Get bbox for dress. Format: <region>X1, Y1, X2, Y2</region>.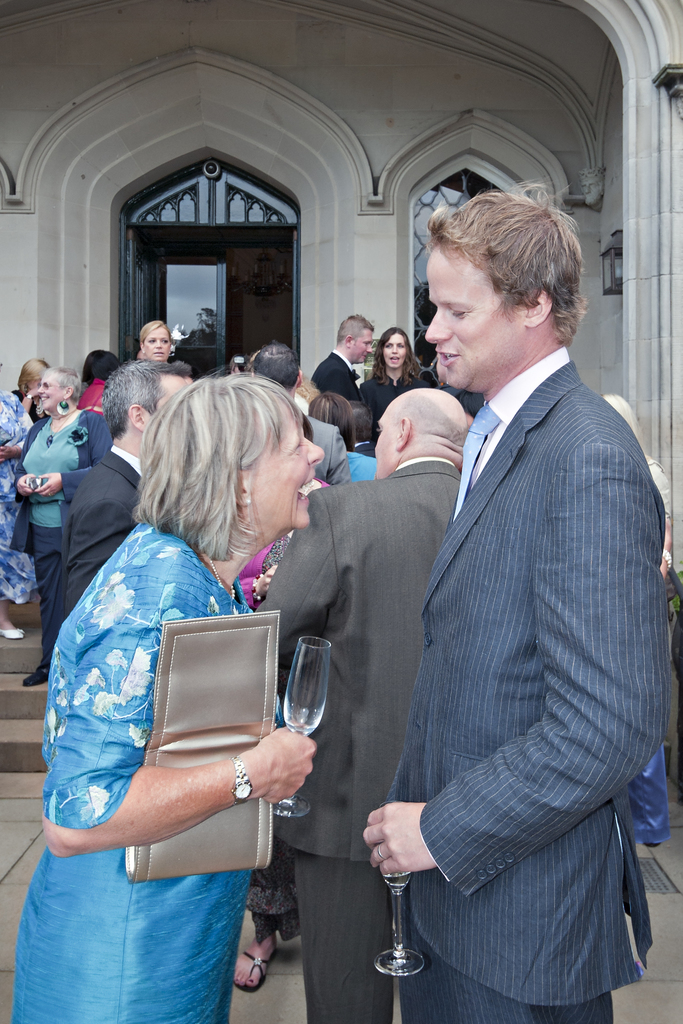
<region>0, 387, 35, 602</region>.
